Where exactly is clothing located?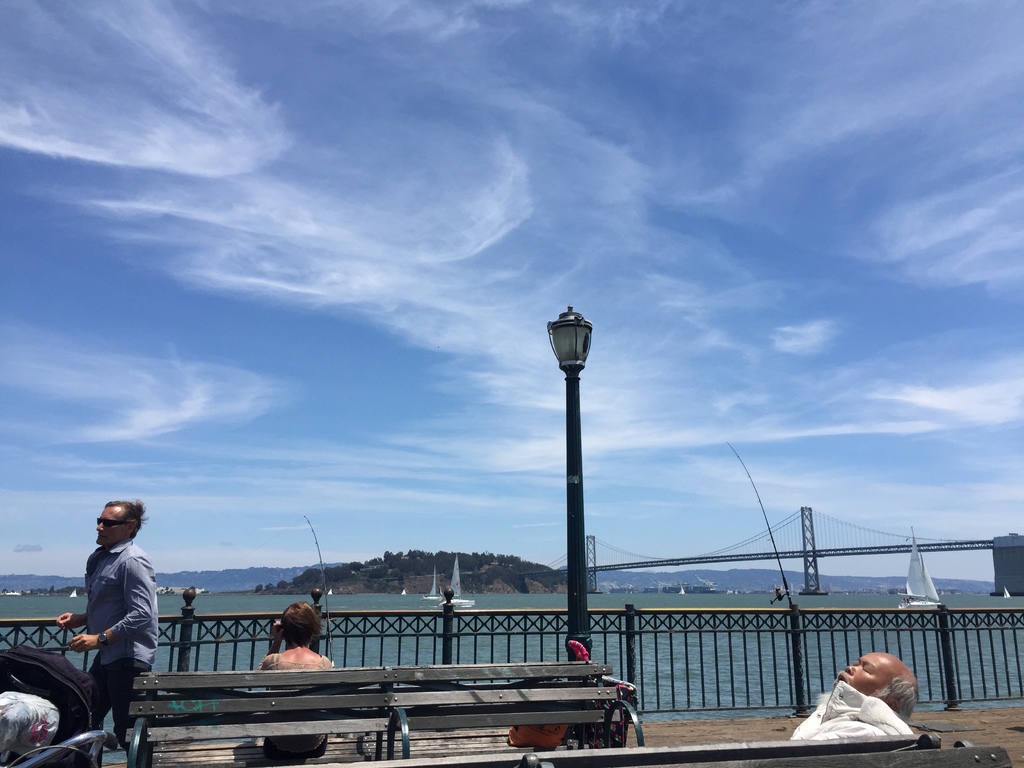
Its bounding box is locate(790, 683, 914, 744).
